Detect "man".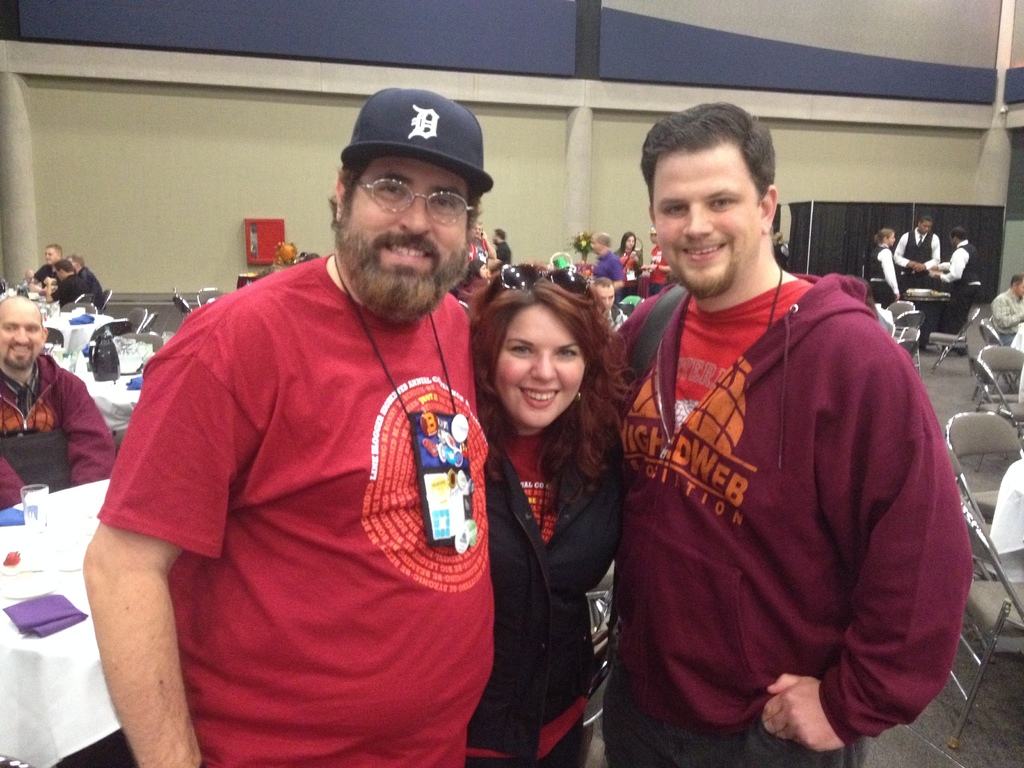
Detected at <region>0, 294, 117, 512</region>.
